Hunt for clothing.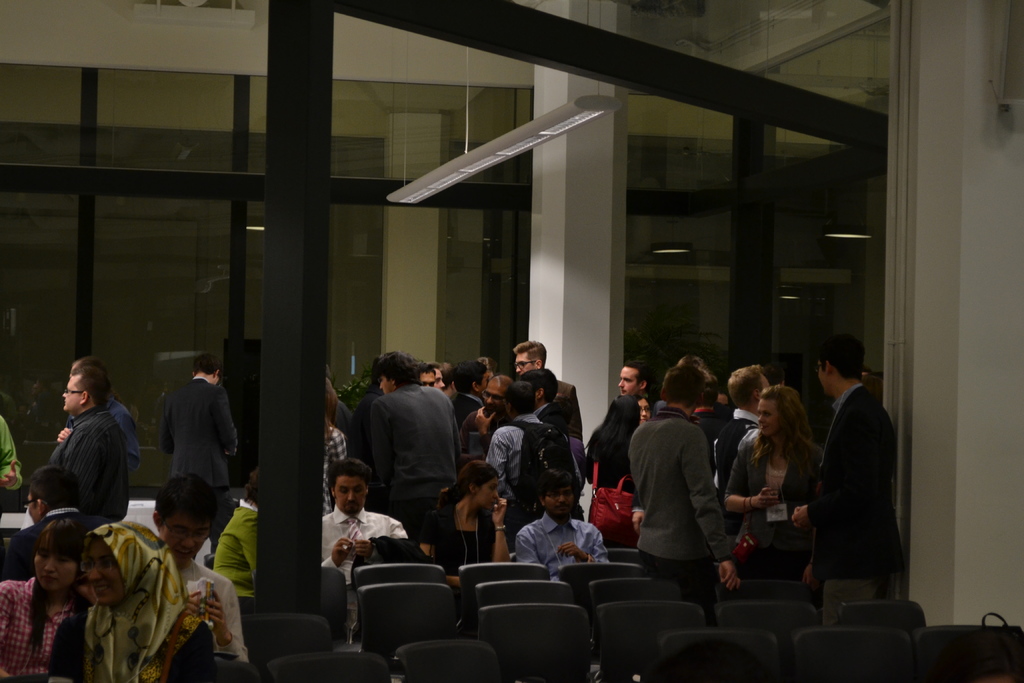
Hunted down at box=[372, 384, 453, 486].
